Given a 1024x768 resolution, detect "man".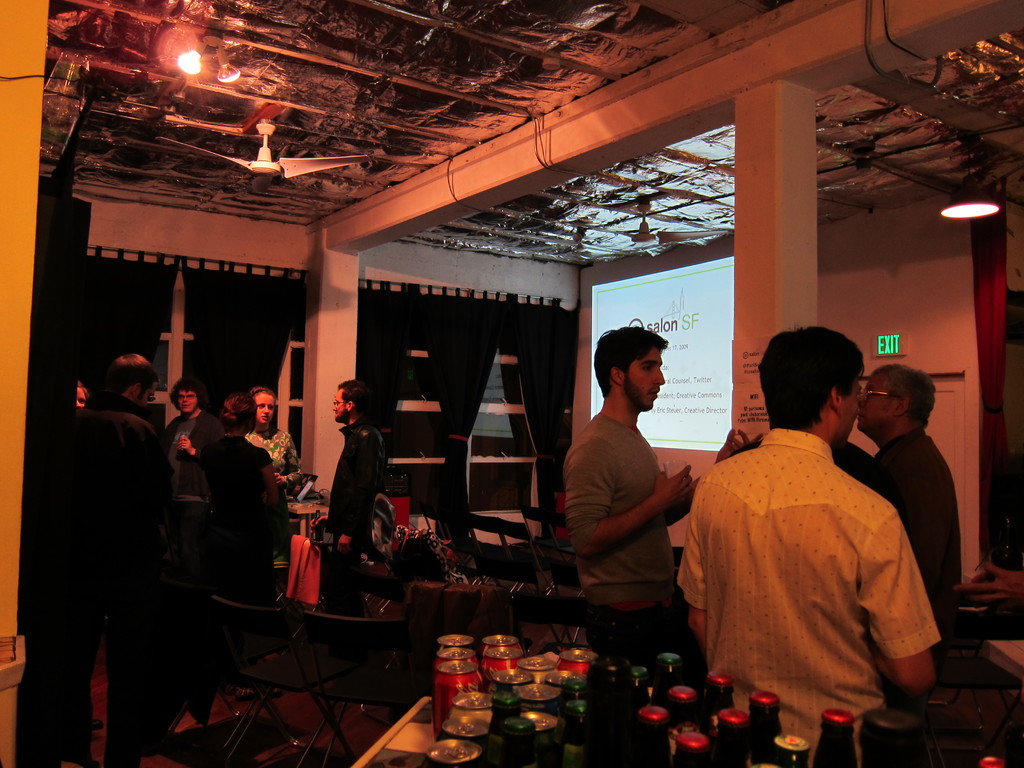
[159,378,228,488].
